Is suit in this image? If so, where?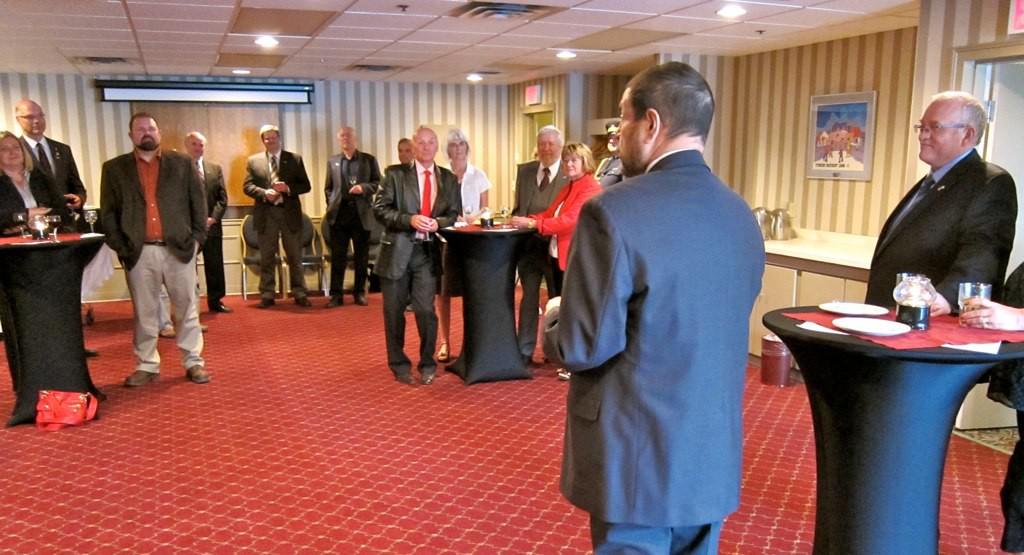
Yes, at bbox=[97, 144, 208, 374].
